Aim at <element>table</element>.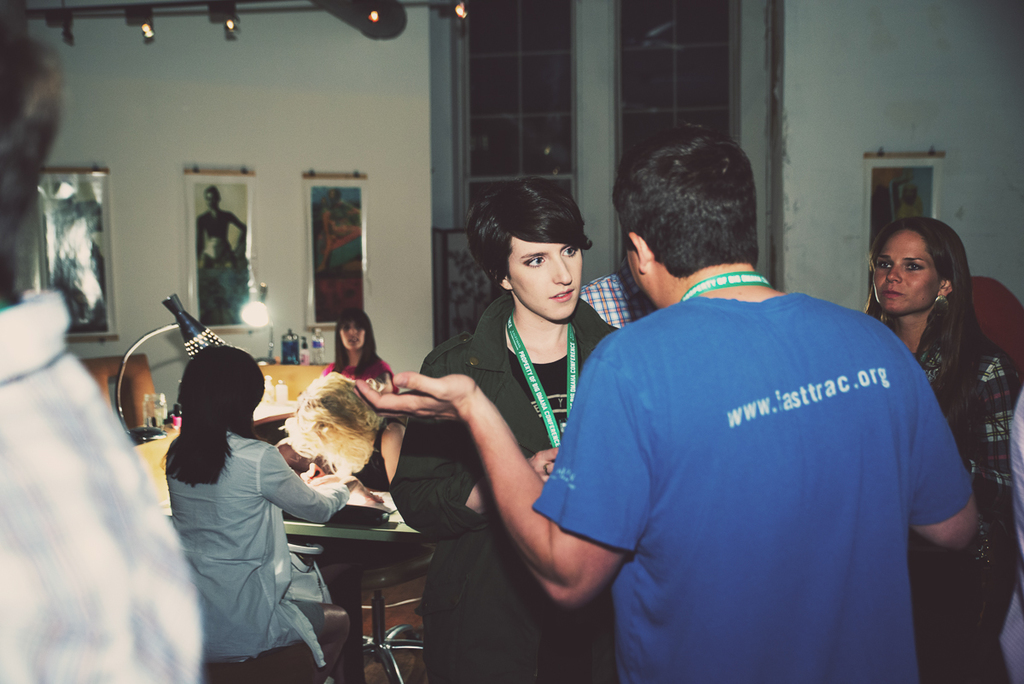
Aimed at box=[159, 489, 430, 683].
